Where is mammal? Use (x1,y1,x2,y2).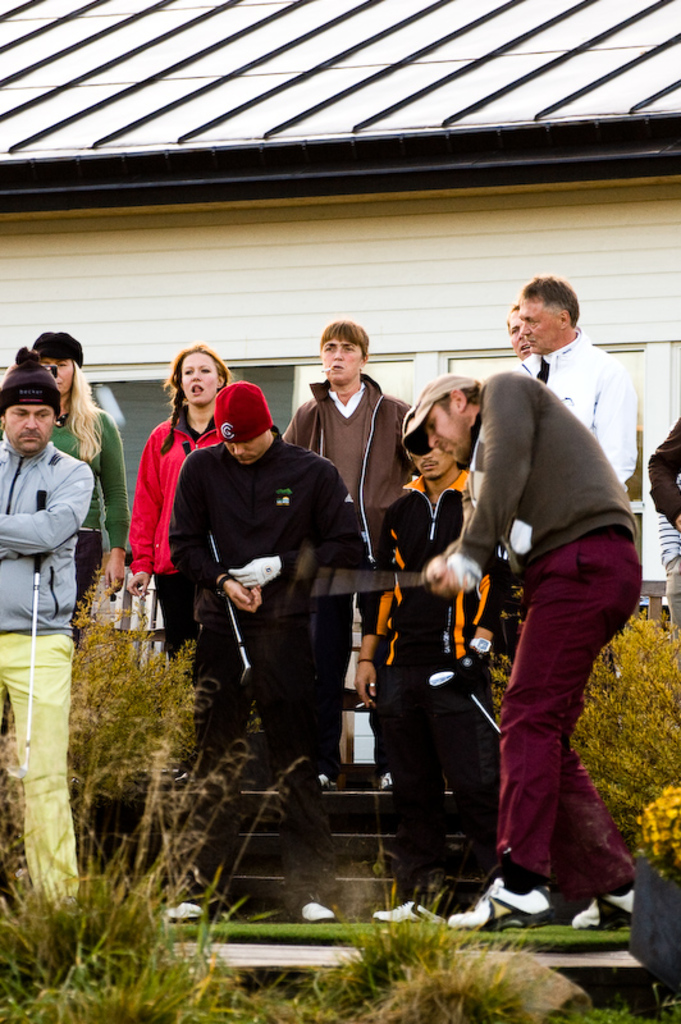
(655,440,680,632).
